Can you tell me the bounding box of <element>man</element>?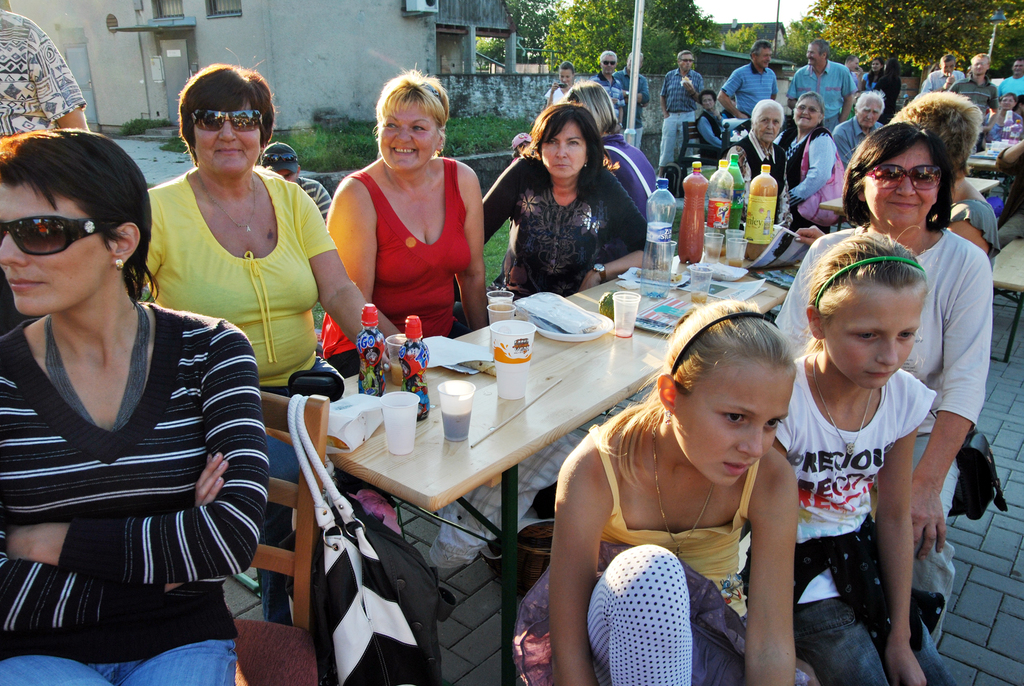
616, 50, 649, 125.
